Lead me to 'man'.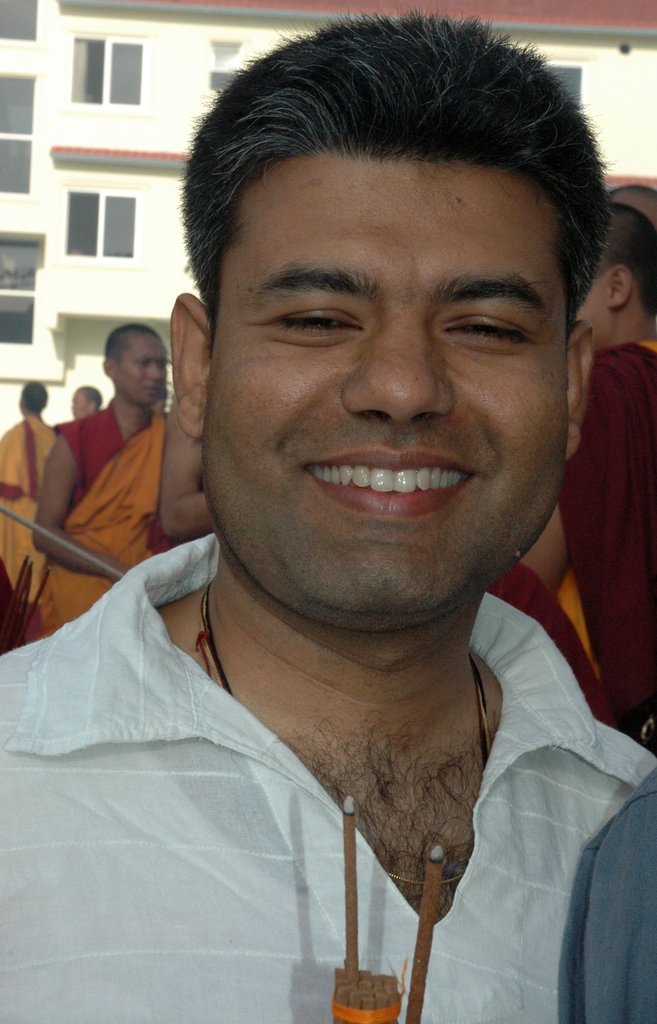
Lead to x1=0 y1=19 x2=656 y2=1023.
